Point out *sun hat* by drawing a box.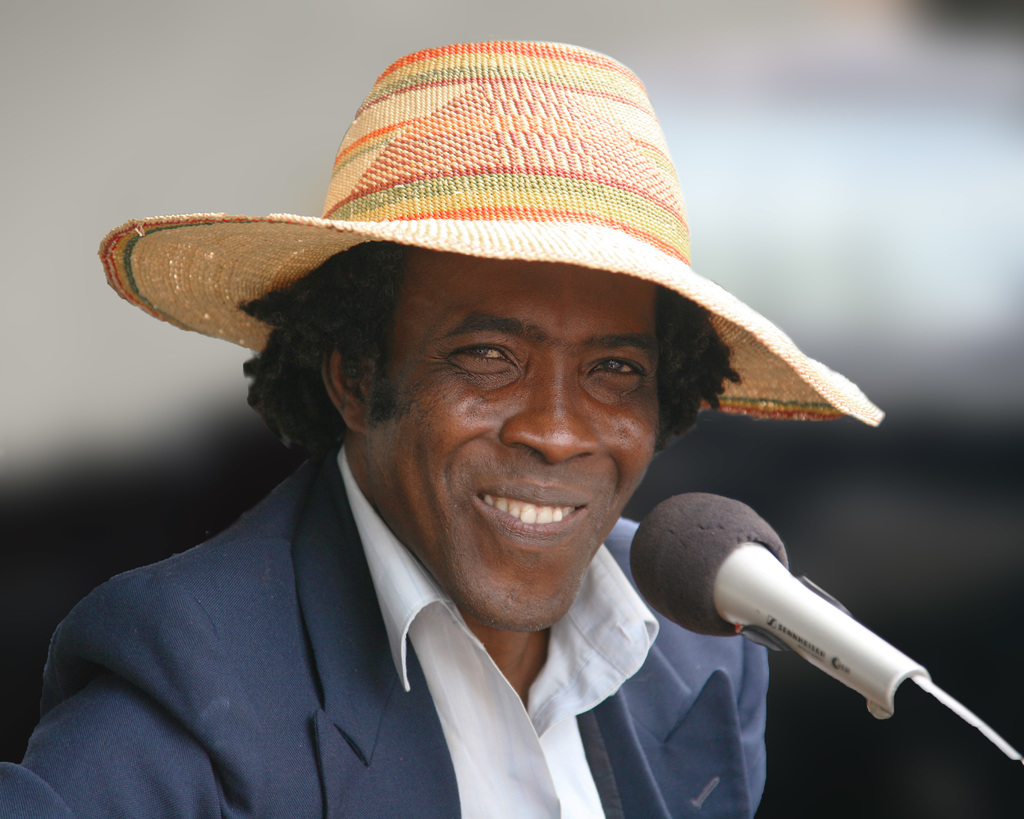
(92,38,884,426).
